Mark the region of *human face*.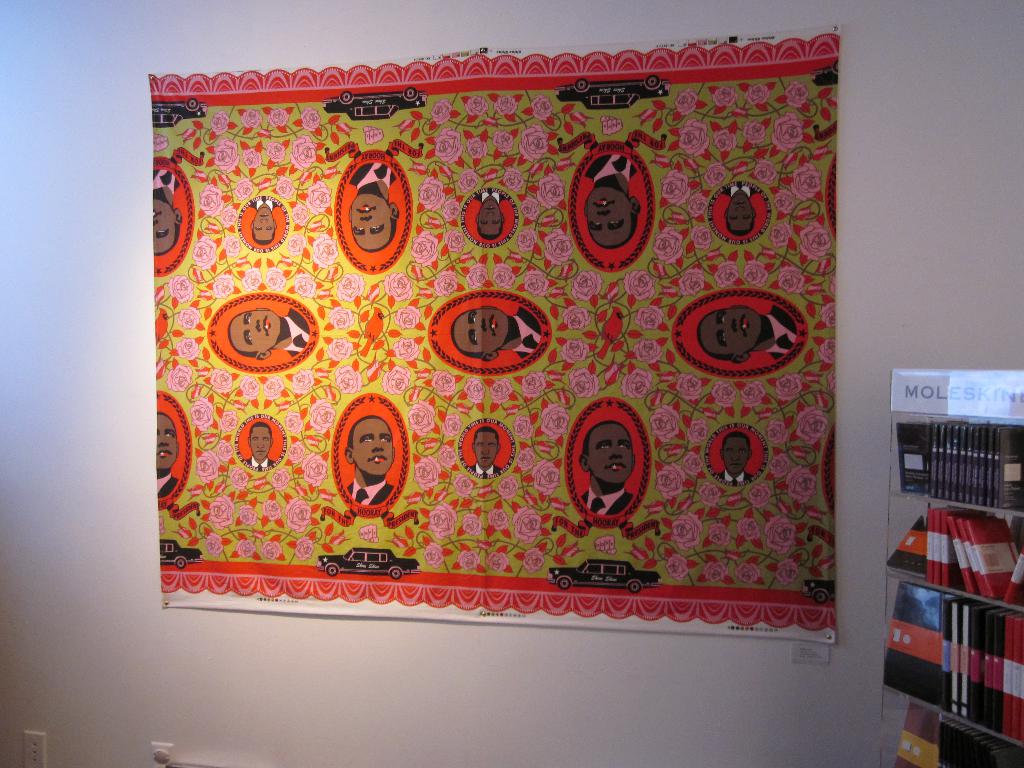
Region: box(230, 308, 283, 362).
